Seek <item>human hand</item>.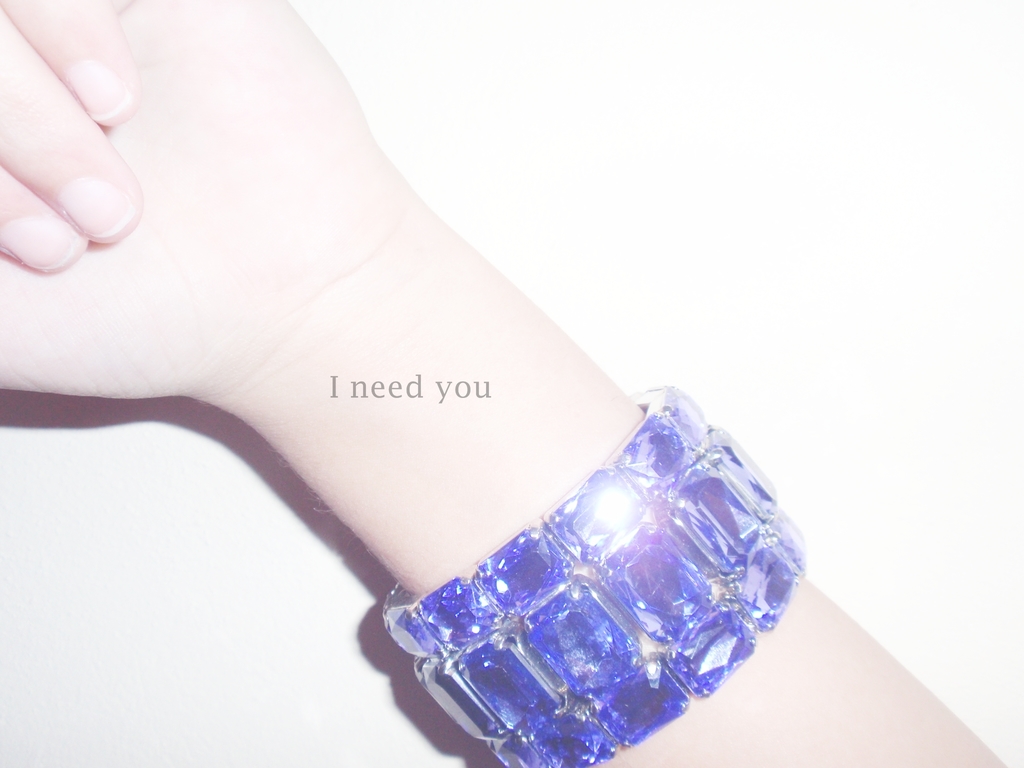
l=0, t=0, r=371, b=442.
